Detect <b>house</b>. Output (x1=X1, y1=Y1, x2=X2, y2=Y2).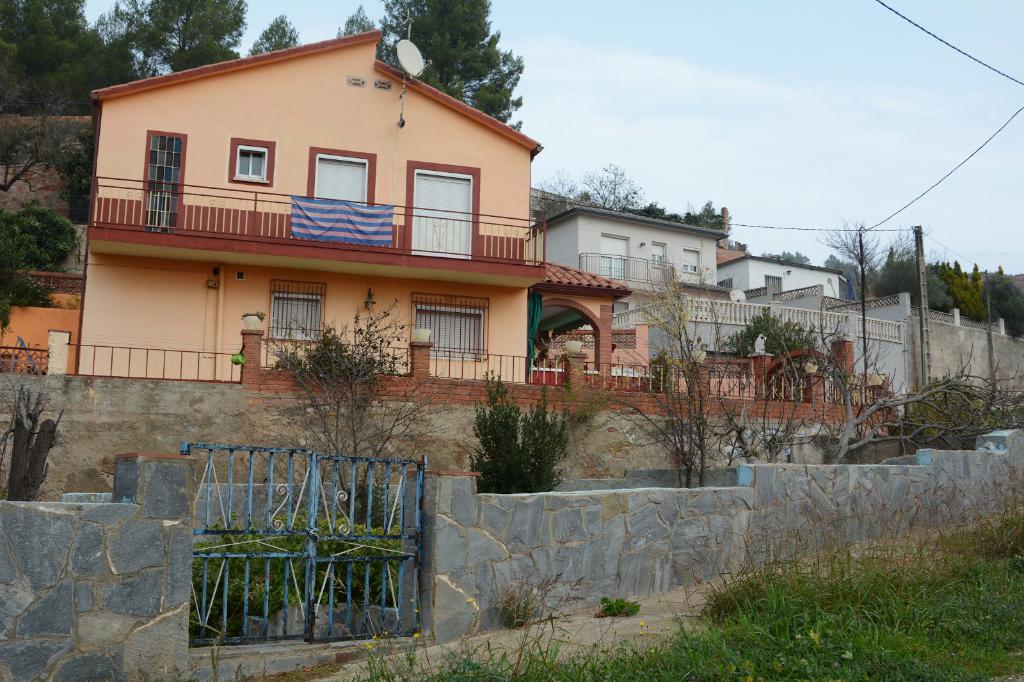
(x1=78, y1=25, x2=679, y2=496).
